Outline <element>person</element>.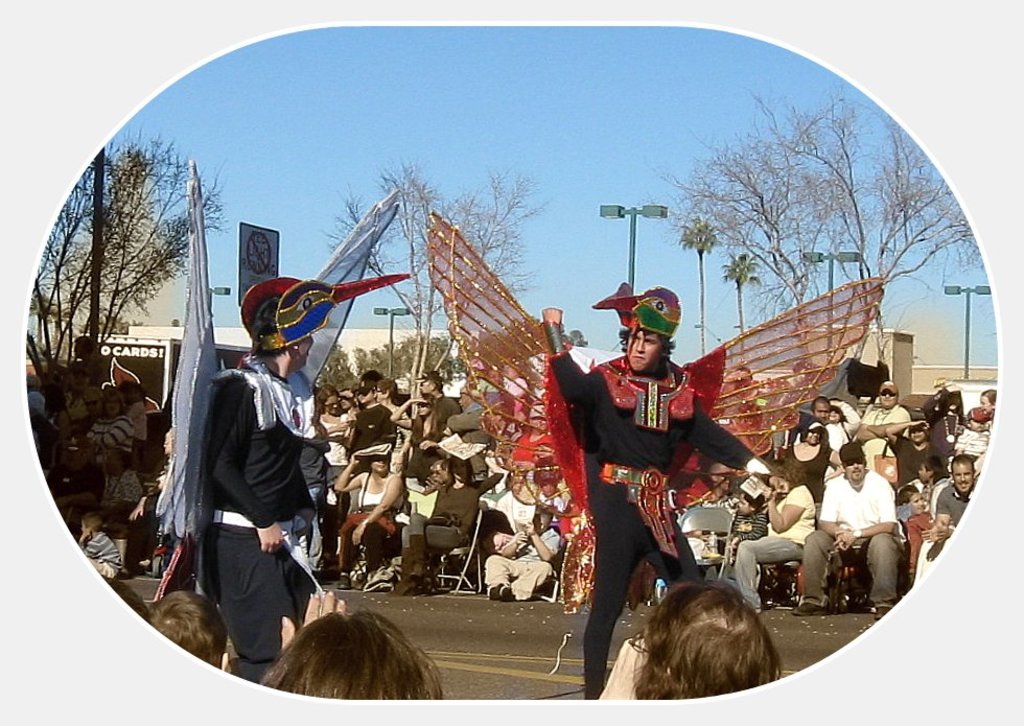
Outline: bbox=(961, 387, 995, 437).
